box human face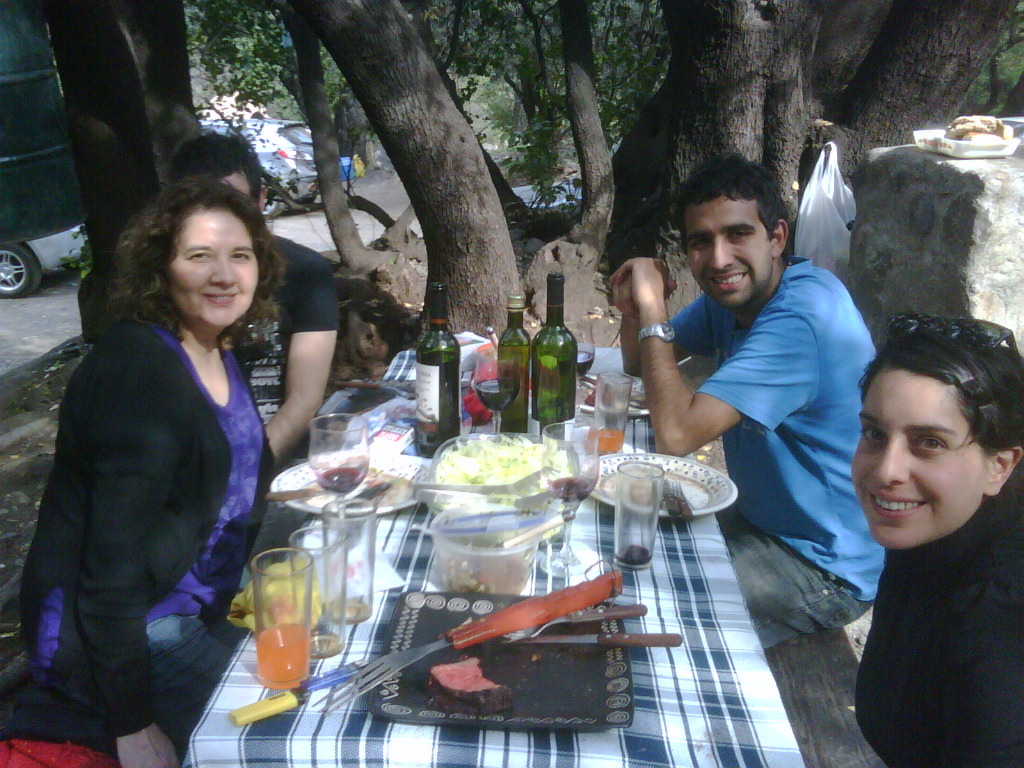
<bbox>852, 380, 983, 543</bbox>
